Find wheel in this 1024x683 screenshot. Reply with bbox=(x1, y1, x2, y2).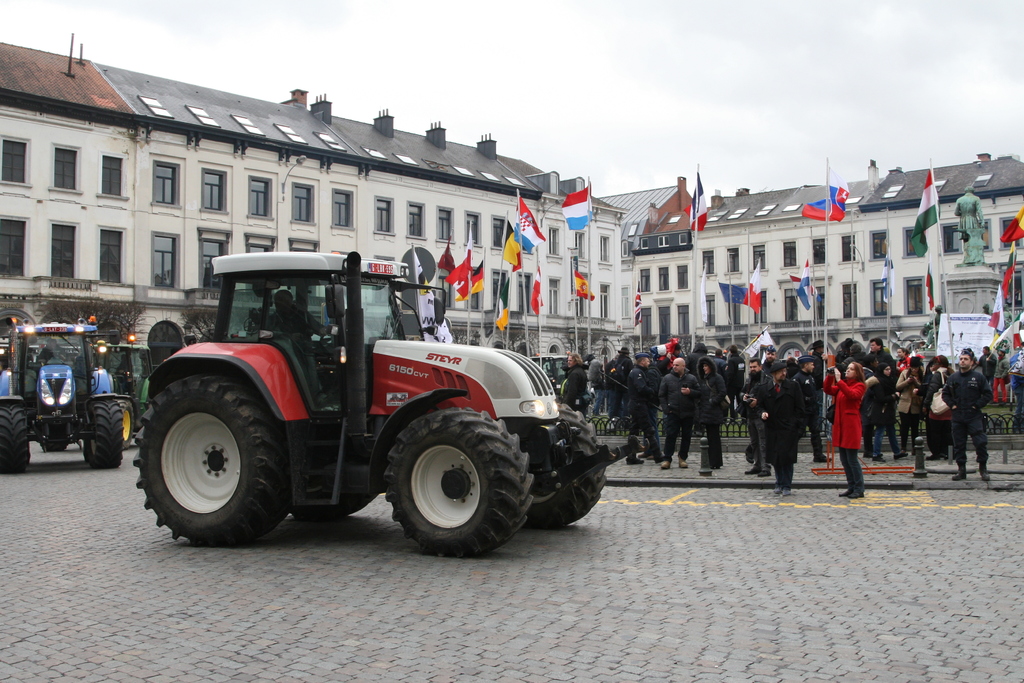
bbox=(292, 463, 380, 521).
